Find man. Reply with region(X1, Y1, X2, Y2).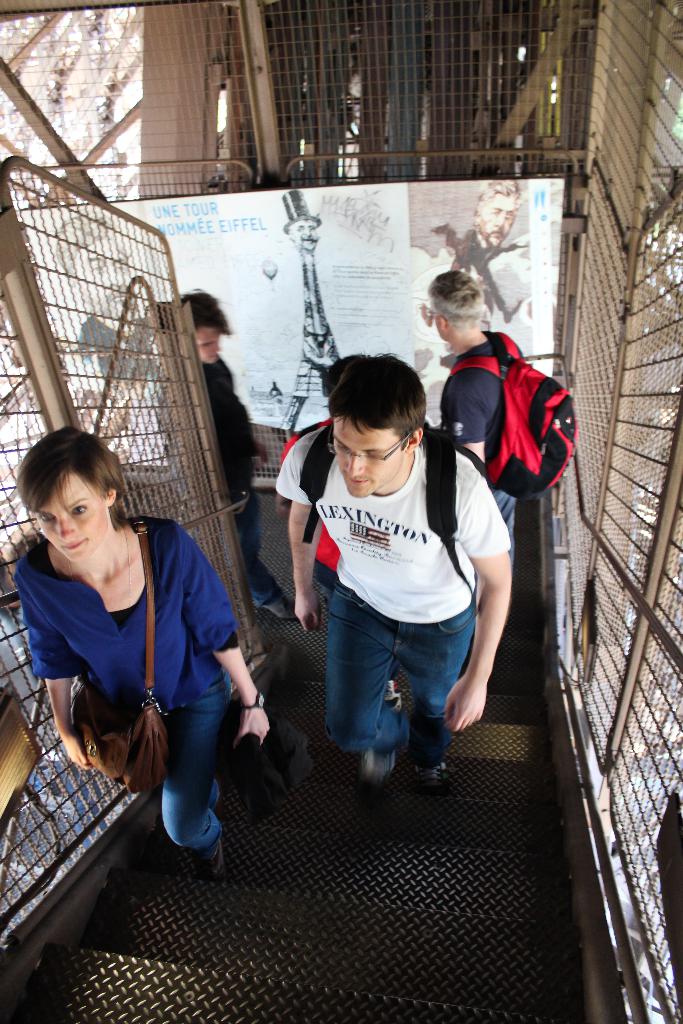
region(161, 294, 314, 663).
